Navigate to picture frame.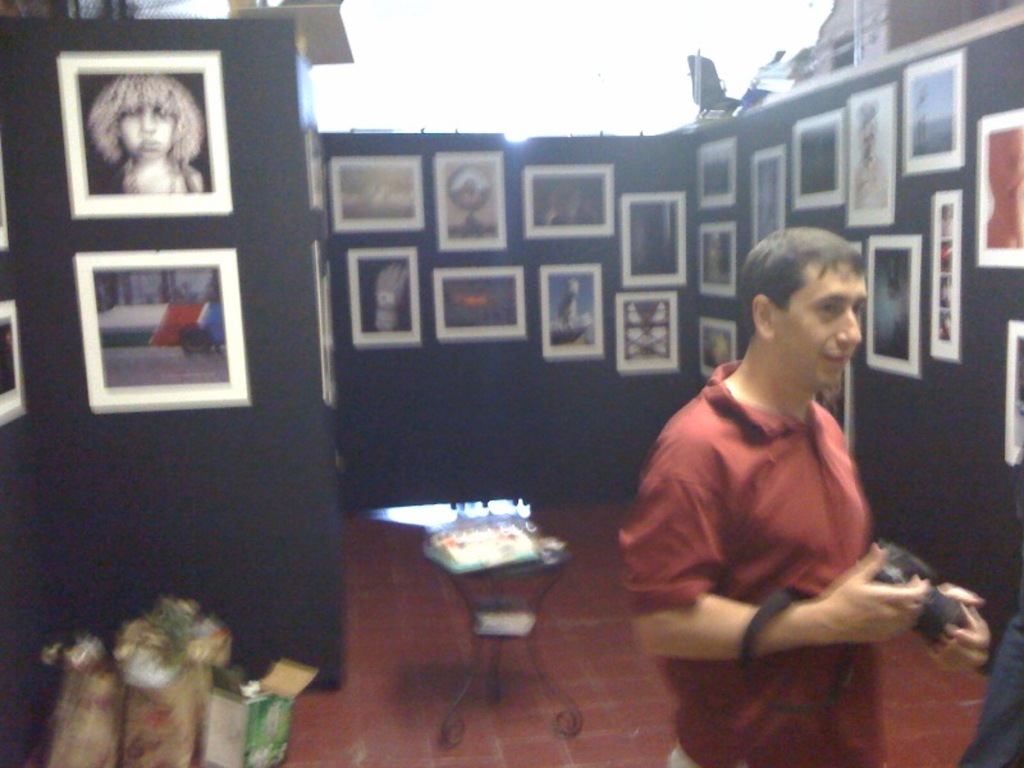
Navigation target: select_region(695, 223, 737, 293).
